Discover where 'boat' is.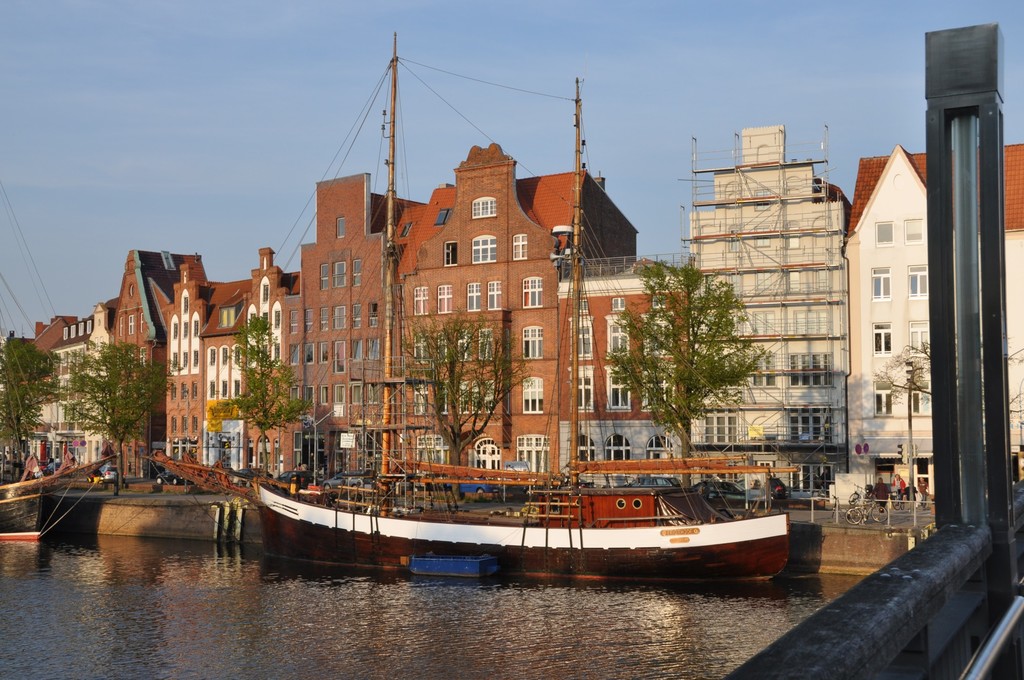
Discovered at 0/453/115/559.
